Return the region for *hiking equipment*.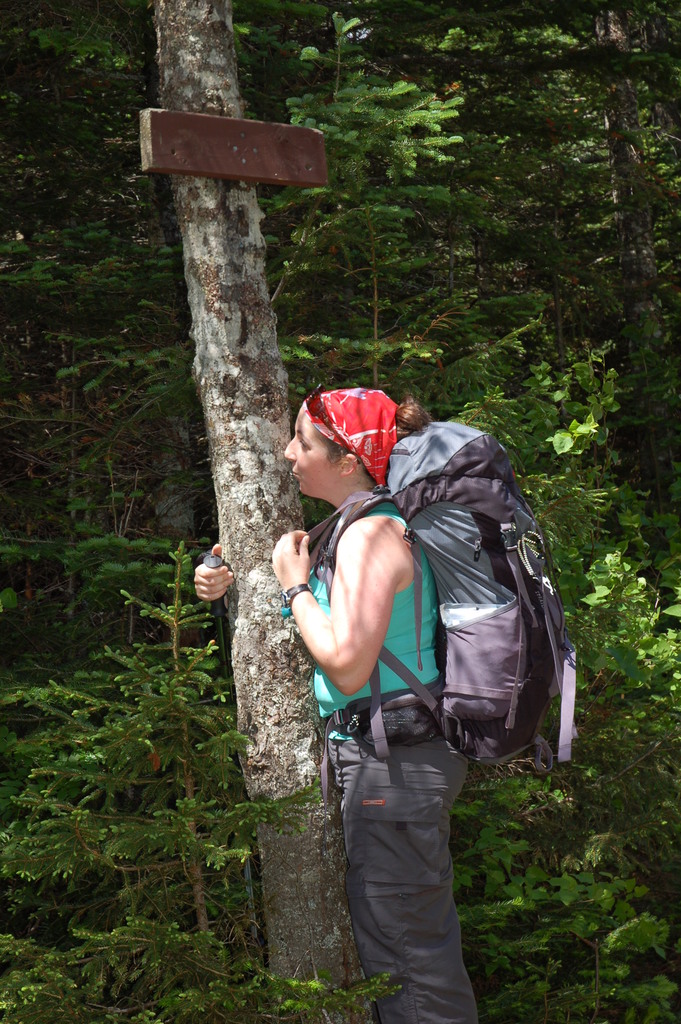
box=[198, 547, 259, 938].
